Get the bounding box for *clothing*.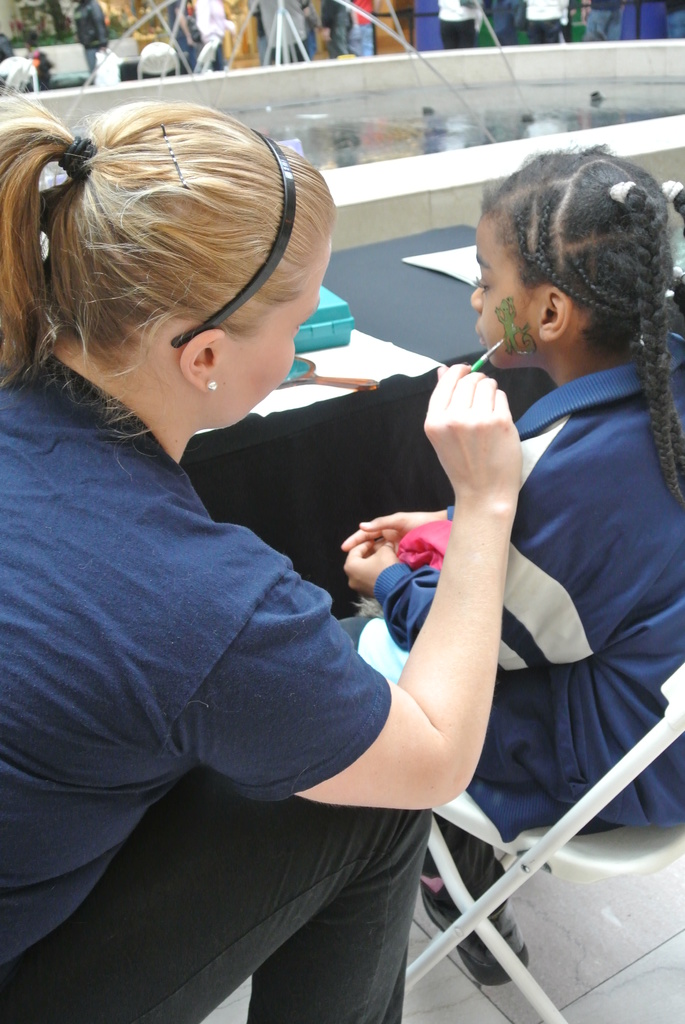
left=199, top=0, right=234, bottom=74.
